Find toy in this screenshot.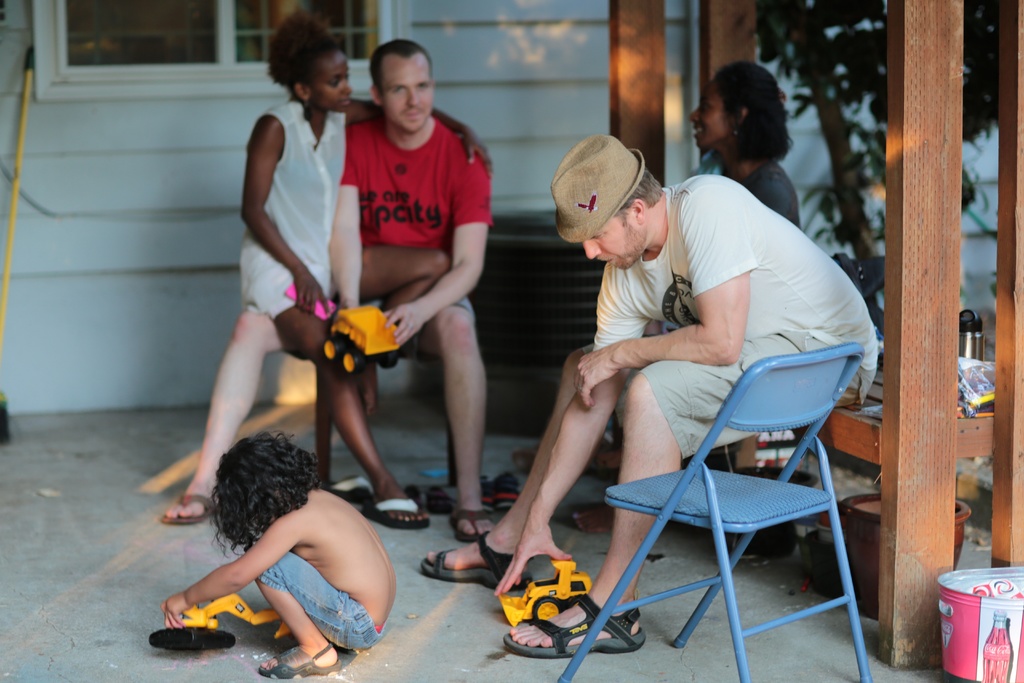
The bounding box for toy is (321, 300, 400, 372).
